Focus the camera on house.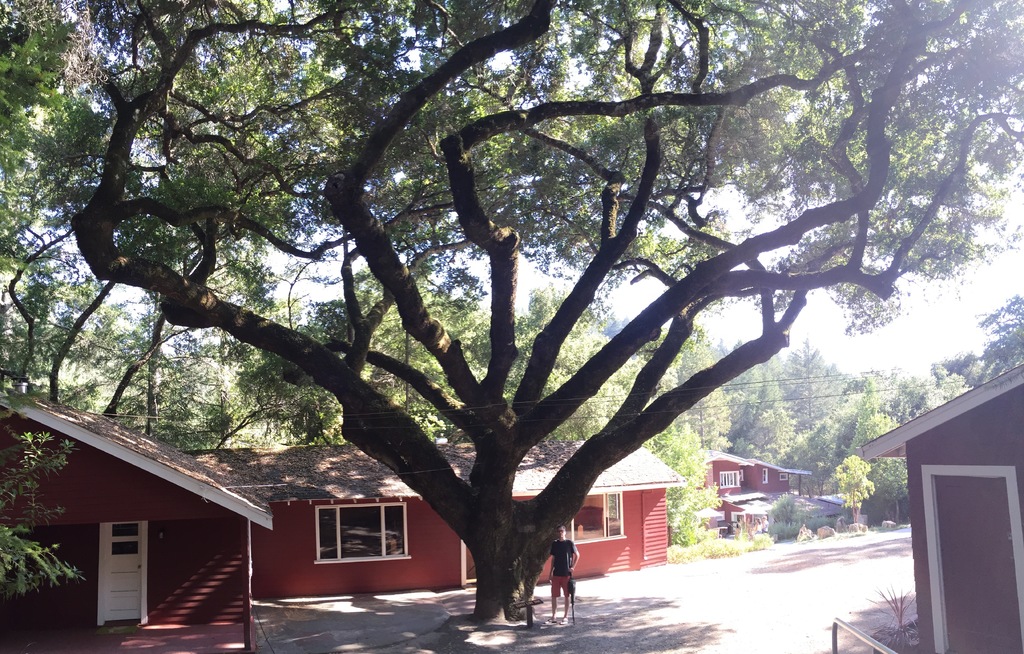
Focus region: x1=0 y1=376 x2=278 y2=643.
